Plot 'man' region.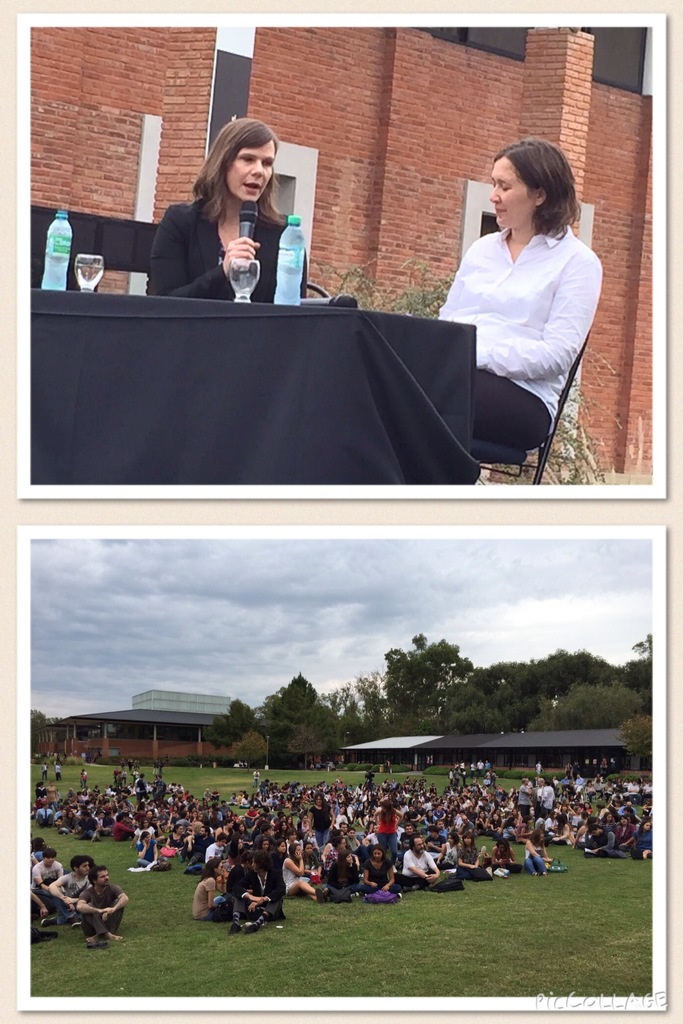
Plotted at (136, 769, 148, 803).
